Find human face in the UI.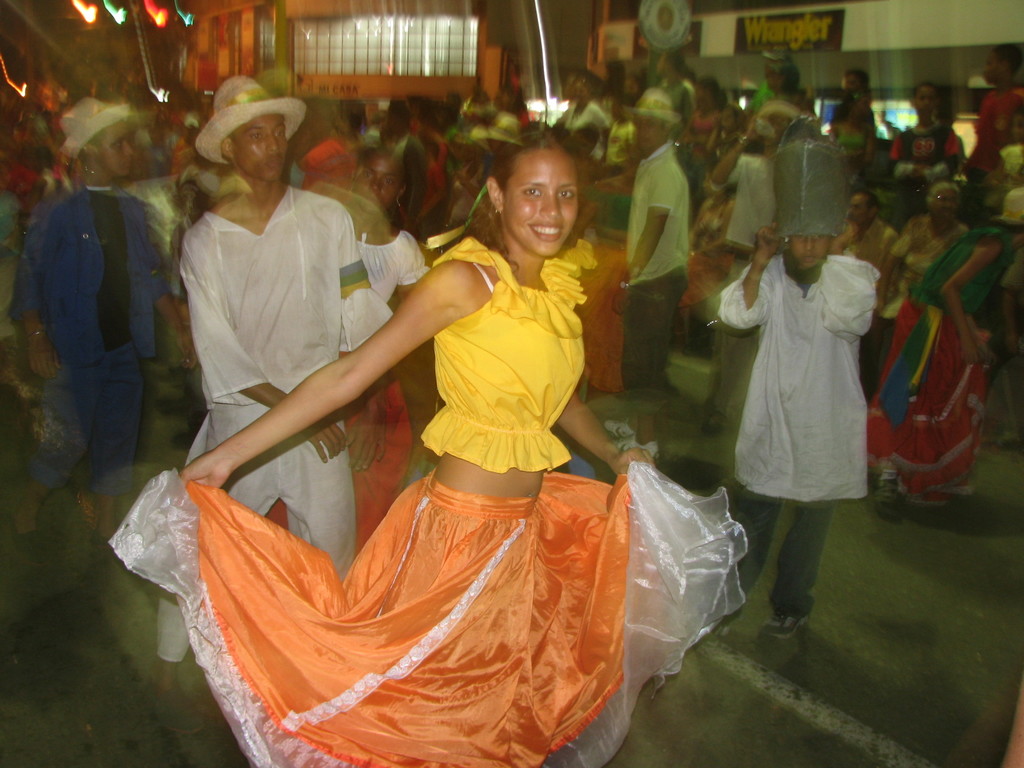
UI element at crop(232, 117, 290, 180).
